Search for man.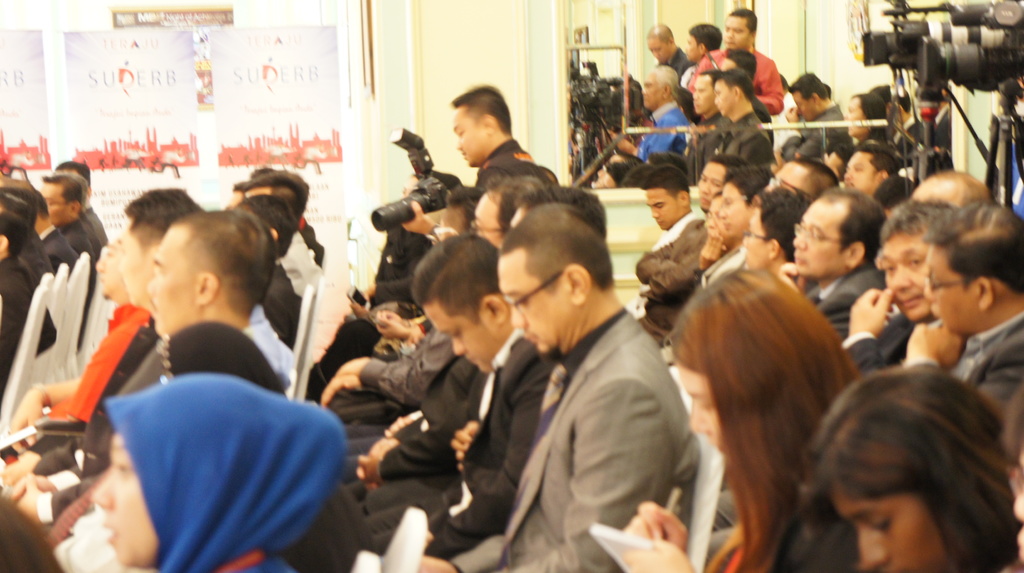
Found at 692:8:787:113.
